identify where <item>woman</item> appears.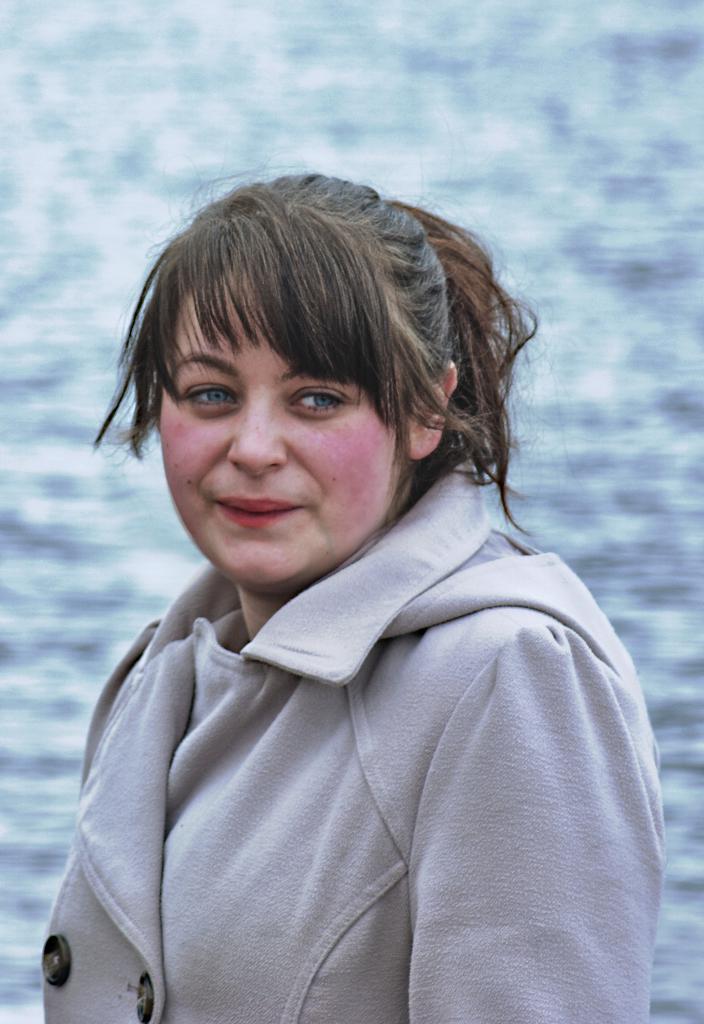
Appears at <box>29,151,667,1023</box>.
